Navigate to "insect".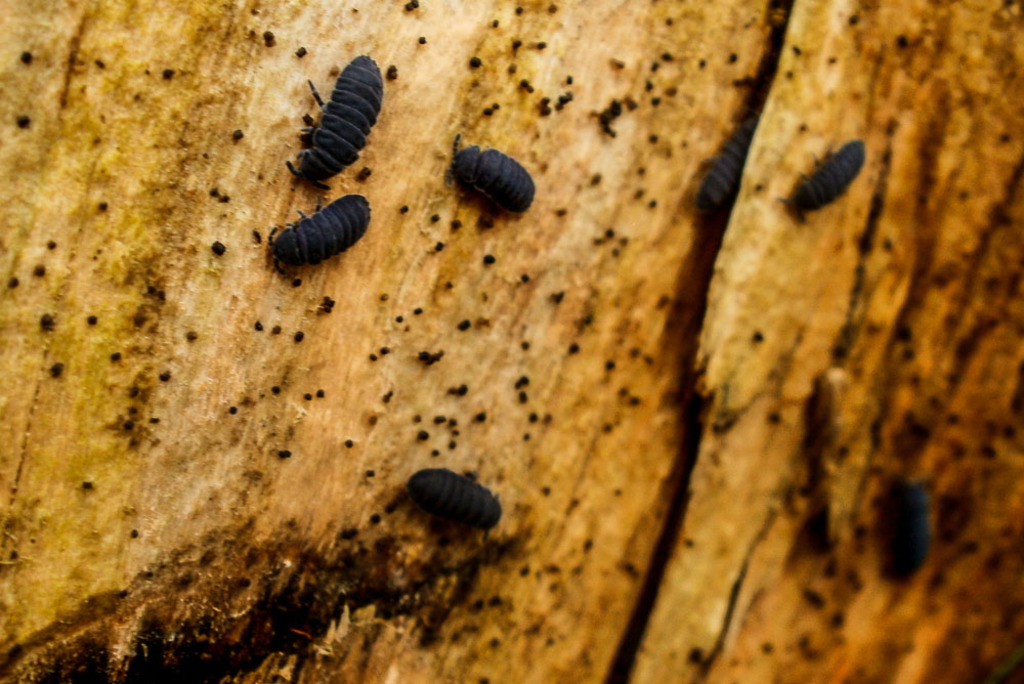
Navigation target: bbox=[271, 196, 370, 283].
